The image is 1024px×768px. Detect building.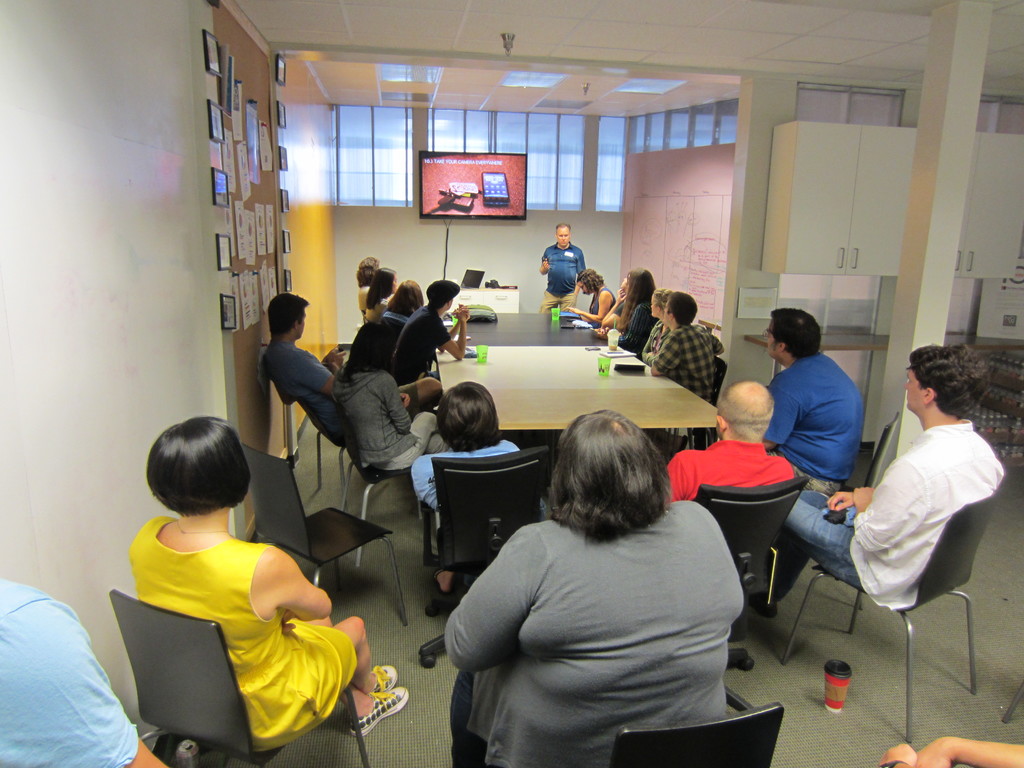
Detection: [x1=2, y1=0, x2=1019, y2=766].
